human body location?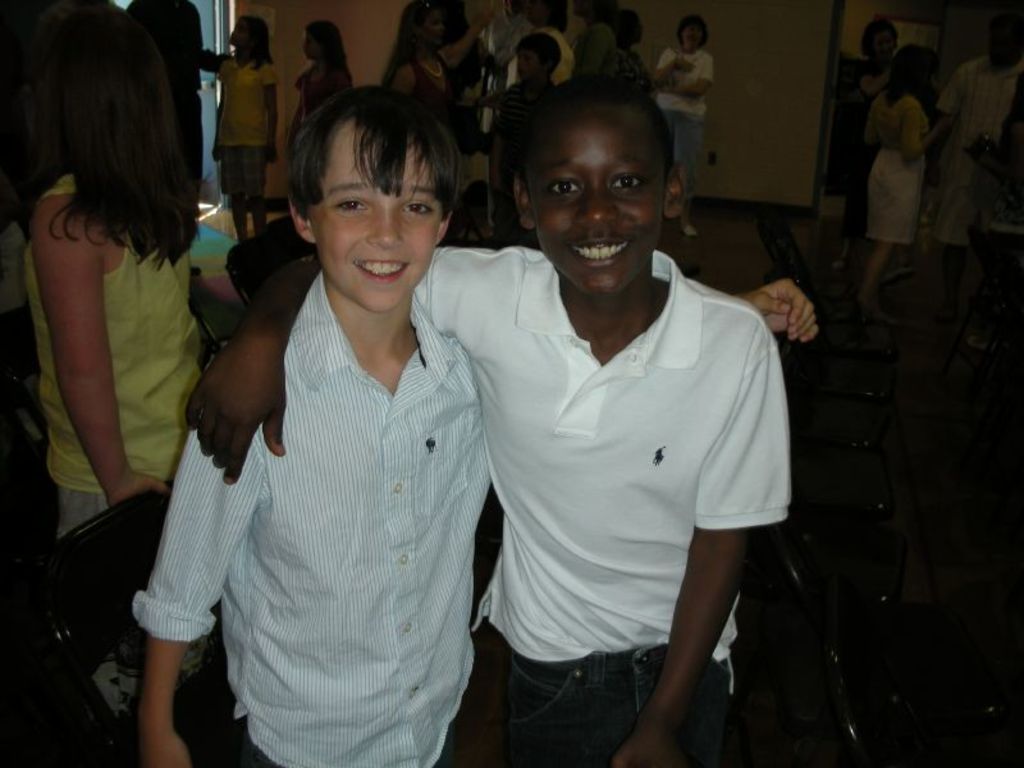
{"x1": 12, "y1": 8, "x2": 200, "y2": 686}
